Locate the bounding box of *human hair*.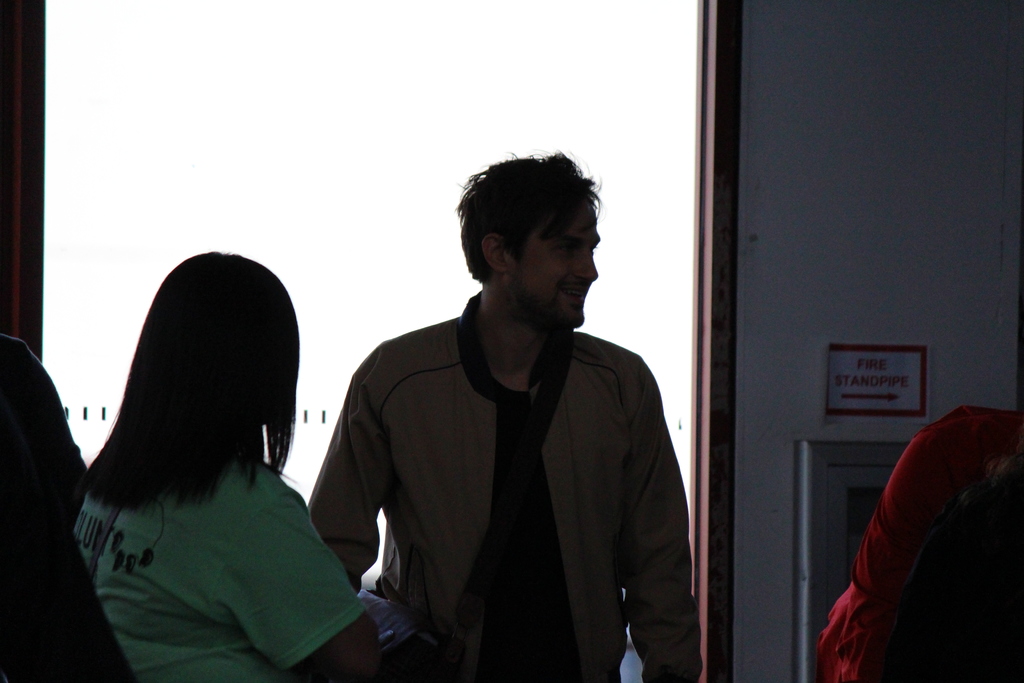
Bounding box: bbox(459, 149, 611, 299).
